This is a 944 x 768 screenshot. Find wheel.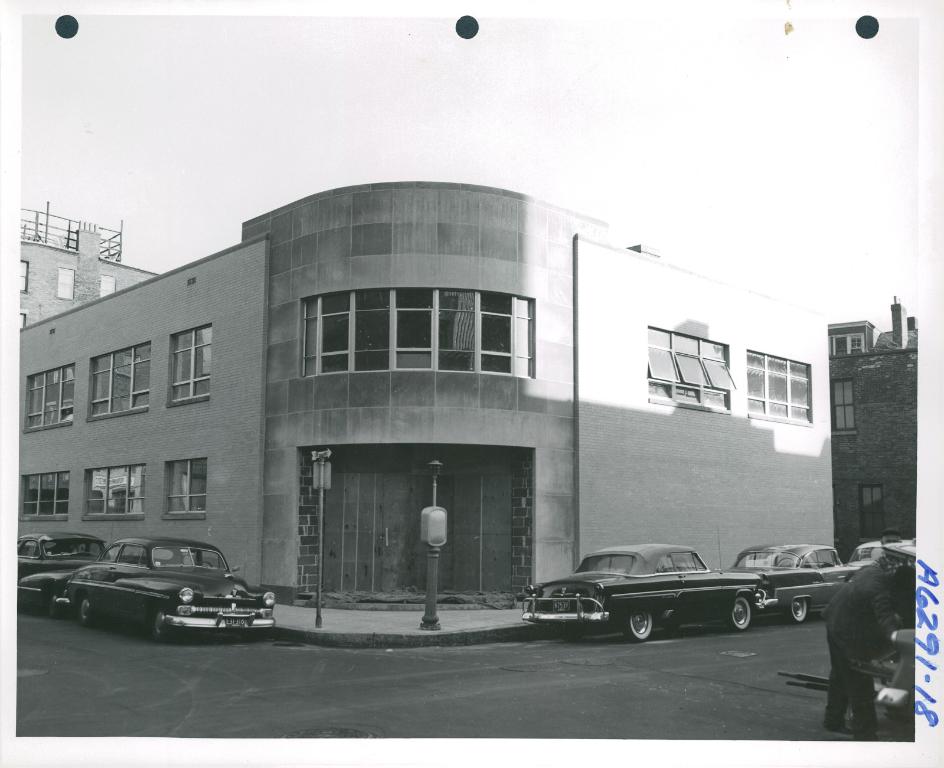
Bounding box: Rect(726, 593, 756, 632).
